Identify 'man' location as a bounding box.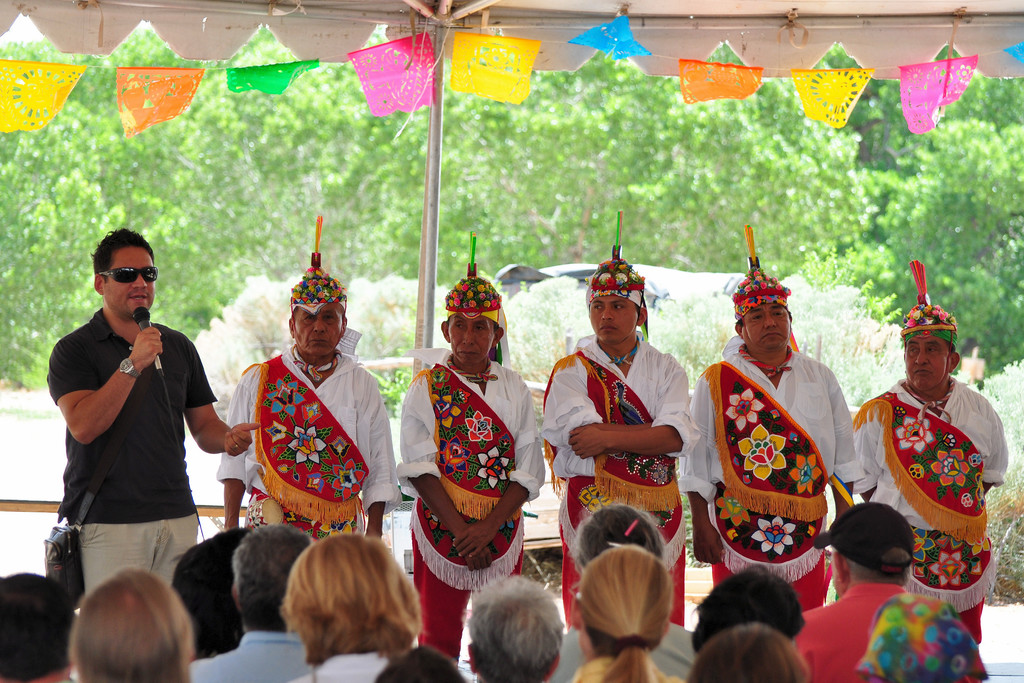
x1=42 y1=226 x2=234 y2=589.
